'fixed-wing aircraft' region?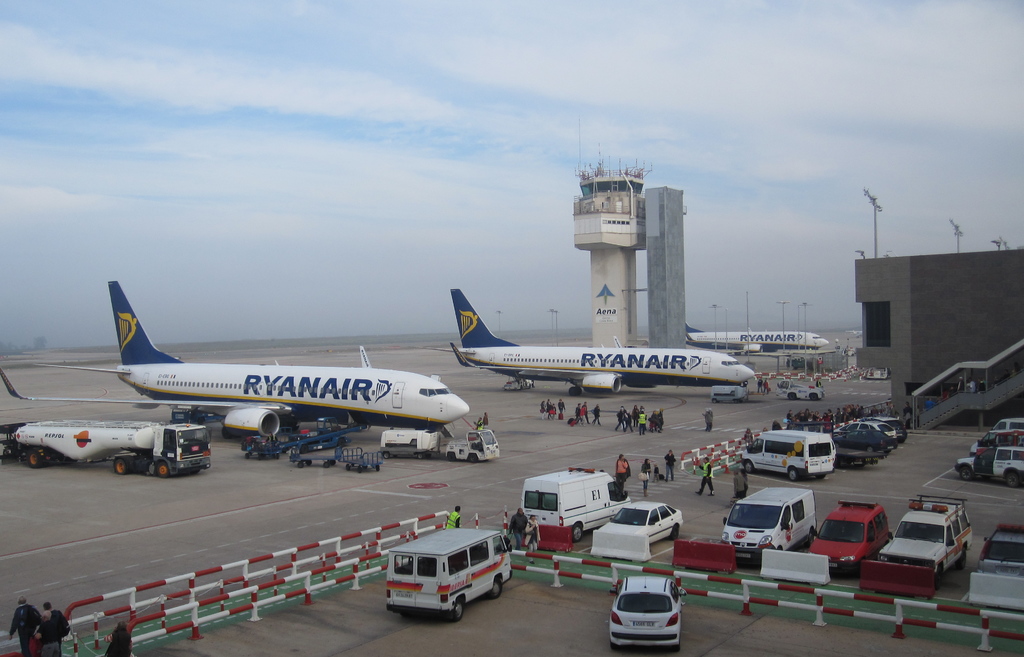
l=0, t=275, r=477, b=438
